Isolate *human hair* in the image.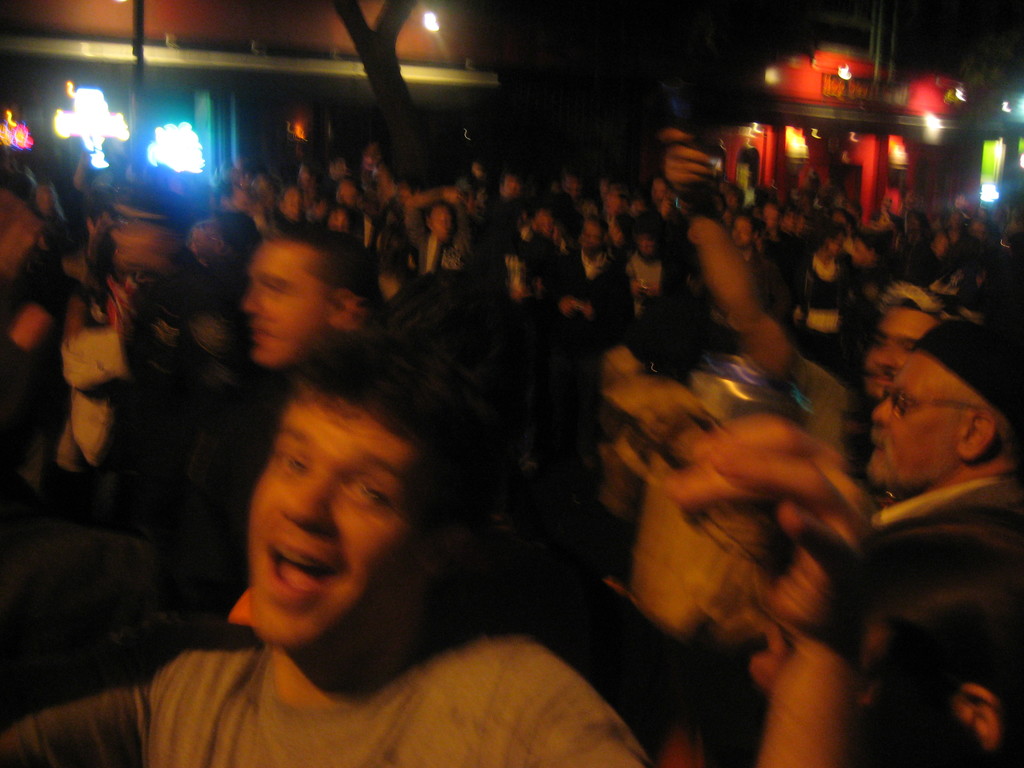
Isolated region: bbox=[189, 221, 228, 259].
